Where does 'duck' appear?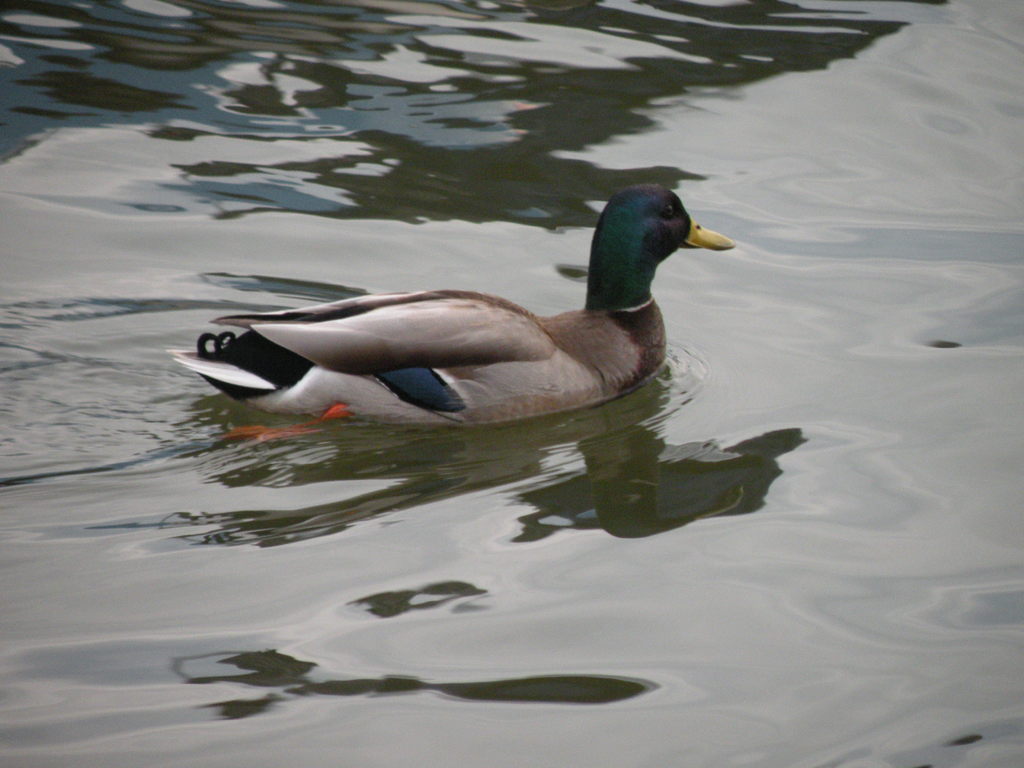
Appears at {"x1": 196, "y1": 169, "x2": 765, "y2": 440}.
